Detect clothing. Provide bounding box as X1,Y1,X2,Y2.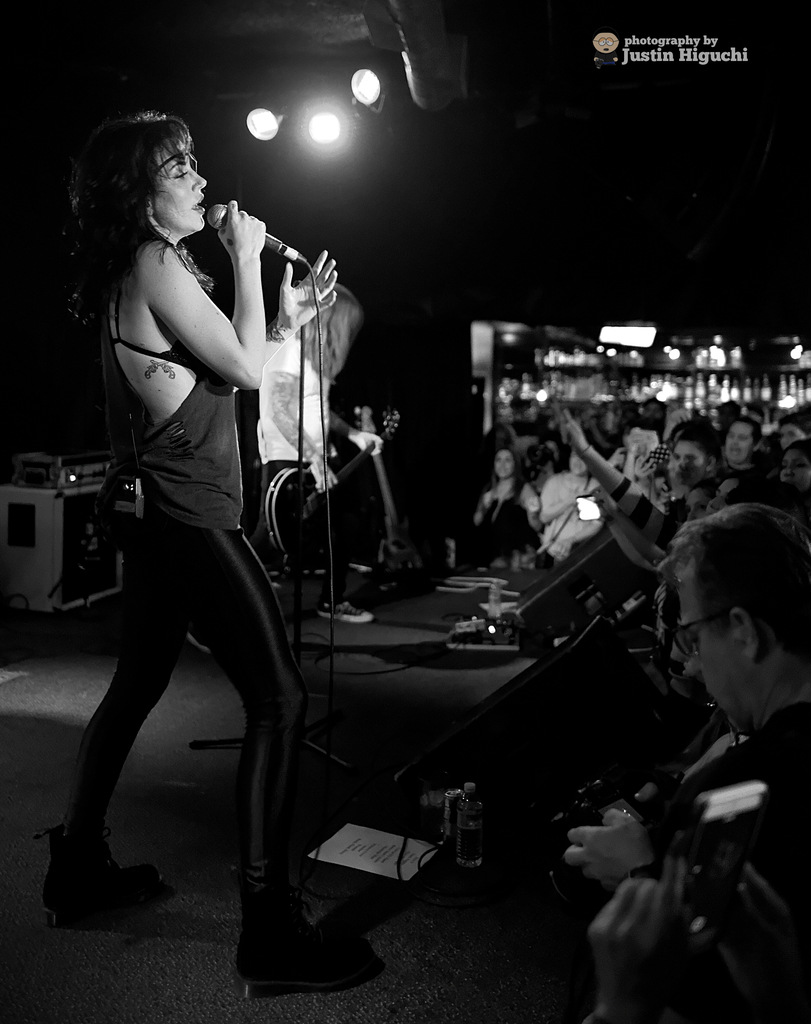
705,460,740,497.
